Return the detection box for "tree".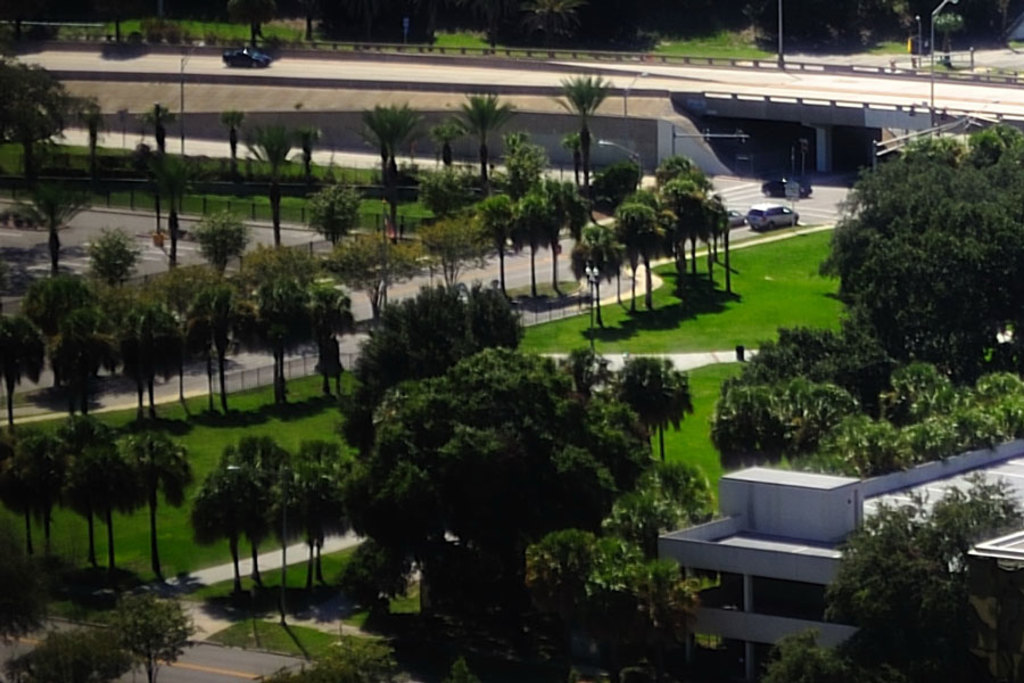
{"x1": 601, "y1": 444, "x2": 779, "y2": 571}.
